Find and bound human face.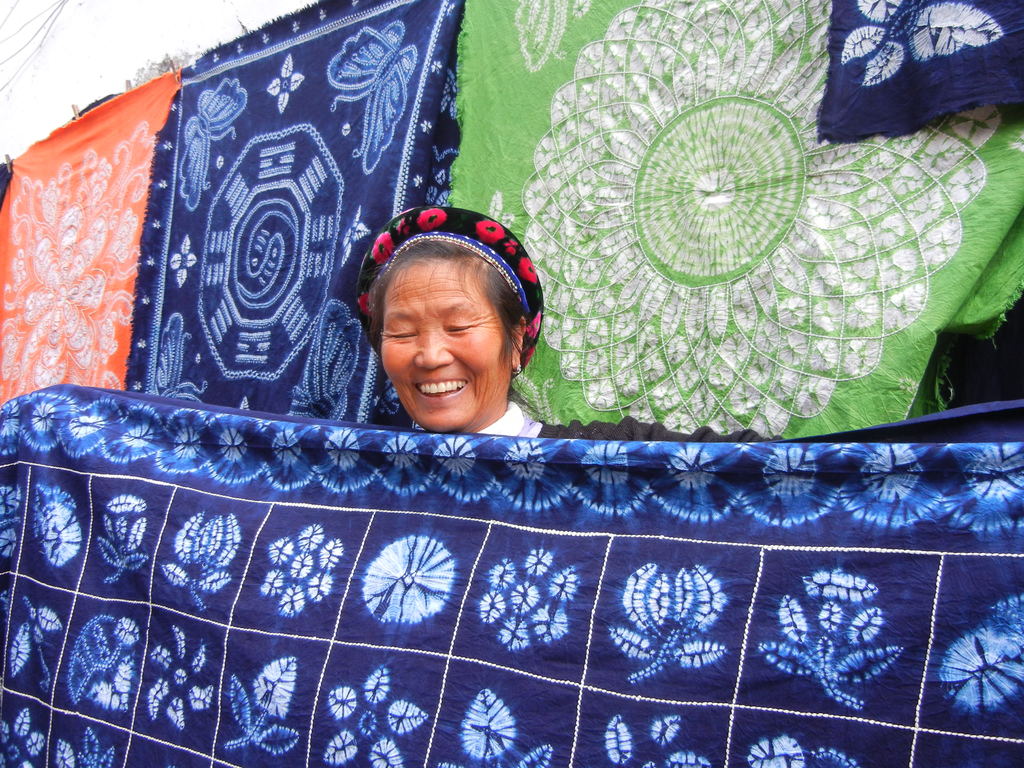
Bound: box=[380, 268, 508, 429].
